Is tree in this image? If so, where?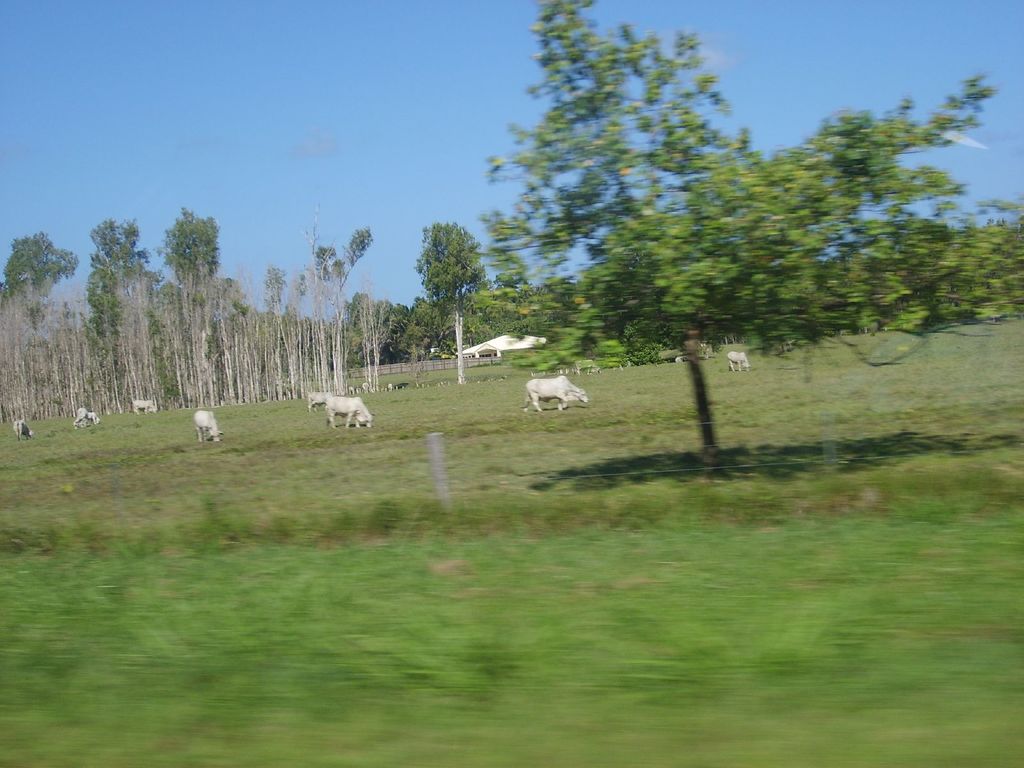
Yes, at box=[473, 38, 870, 400].
